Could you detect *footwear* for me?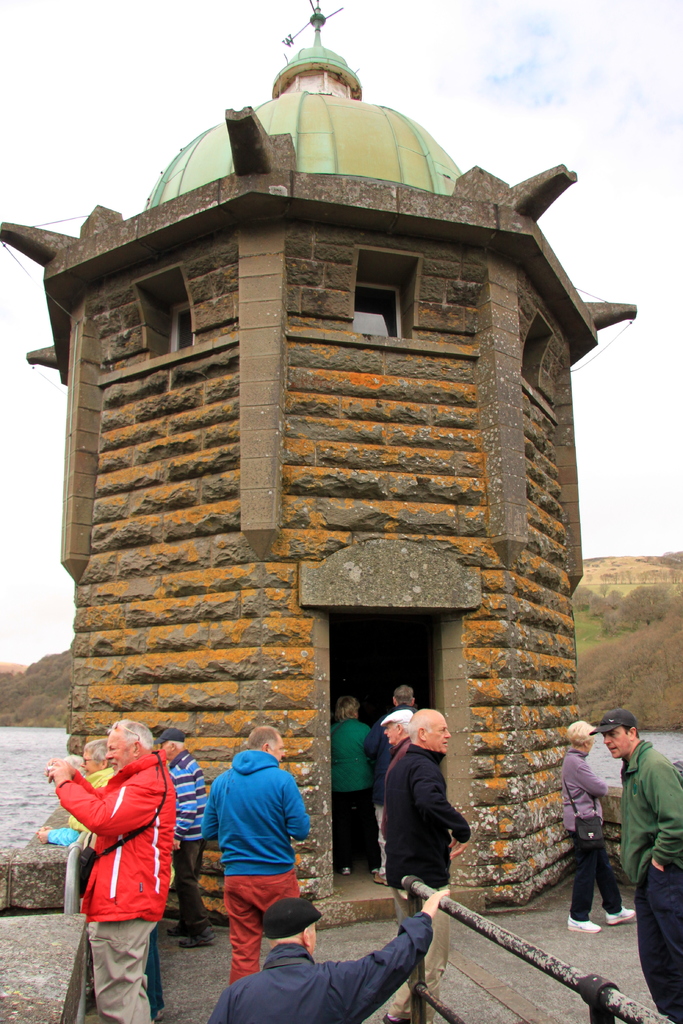
Detection result: Rect(604, 904, 641, 920).
